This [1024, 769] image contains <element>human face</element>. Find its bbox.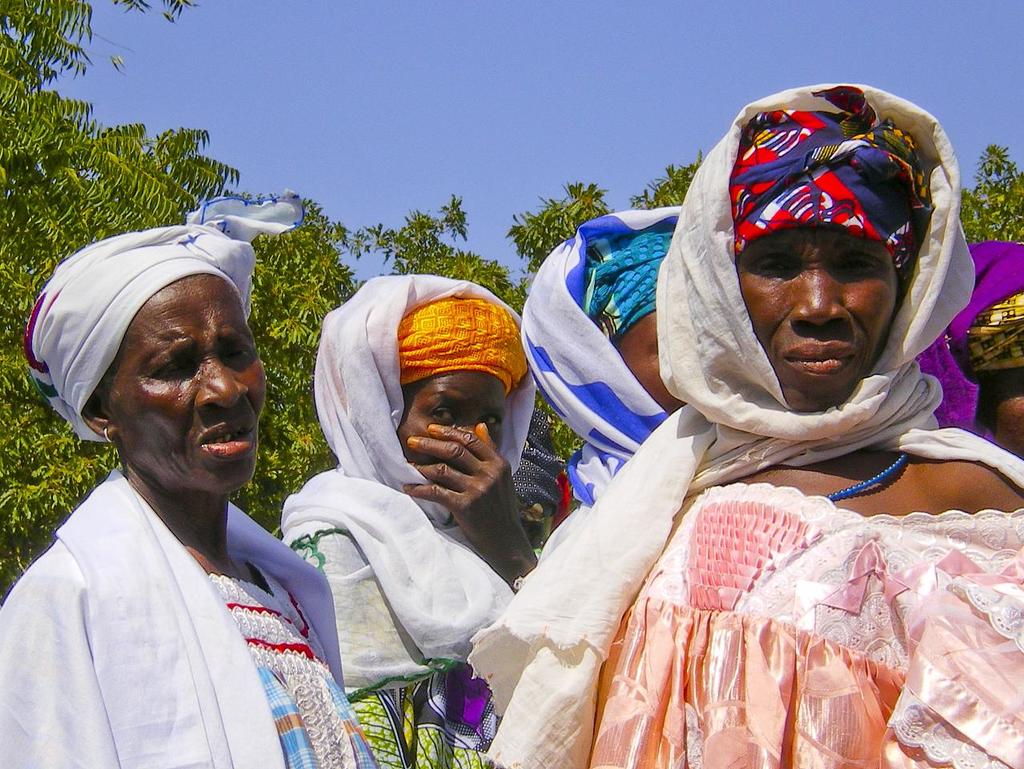
(x1=610, y1=308, x2=688, y2=413).
